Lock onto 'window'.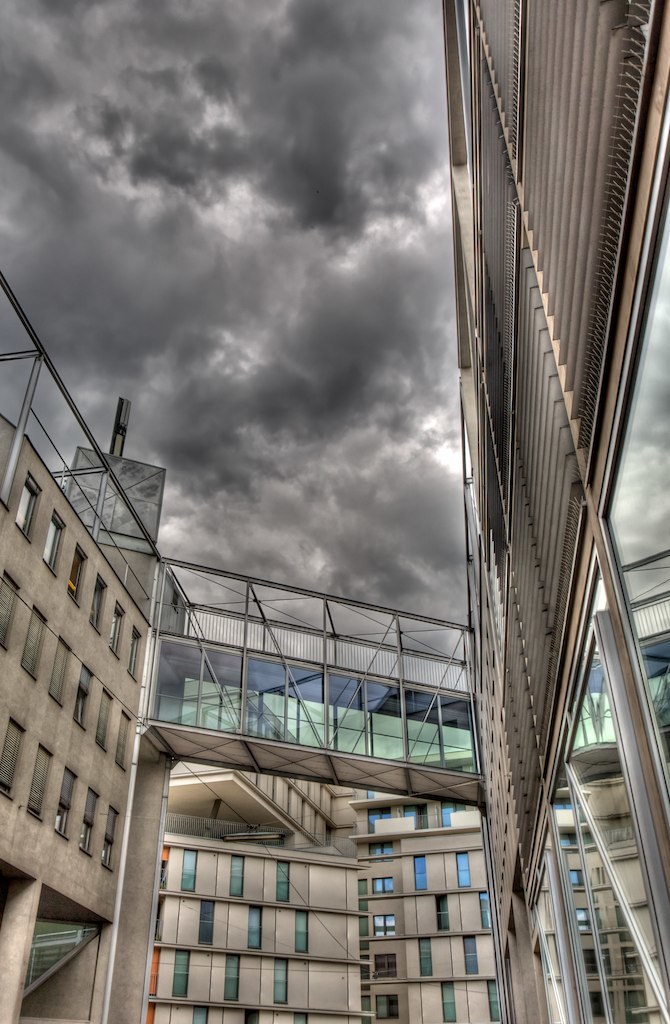
Locked: bbox=(23, 739, 53, 819).
